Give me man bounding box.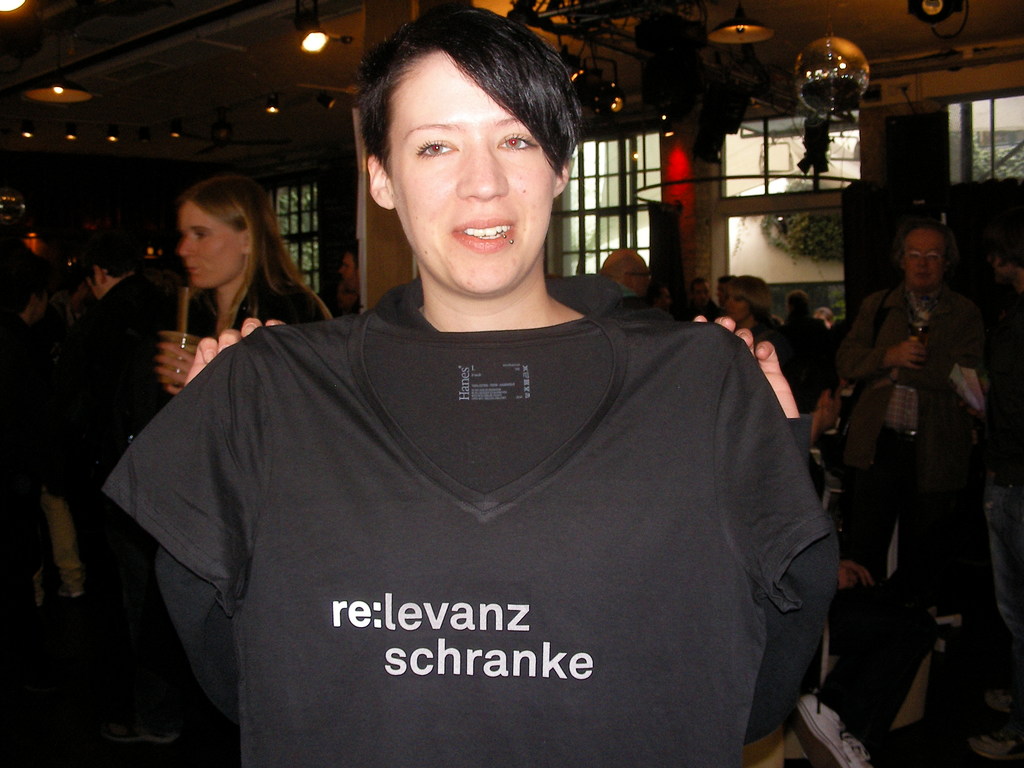
detection(676, 277, 724, 322).
